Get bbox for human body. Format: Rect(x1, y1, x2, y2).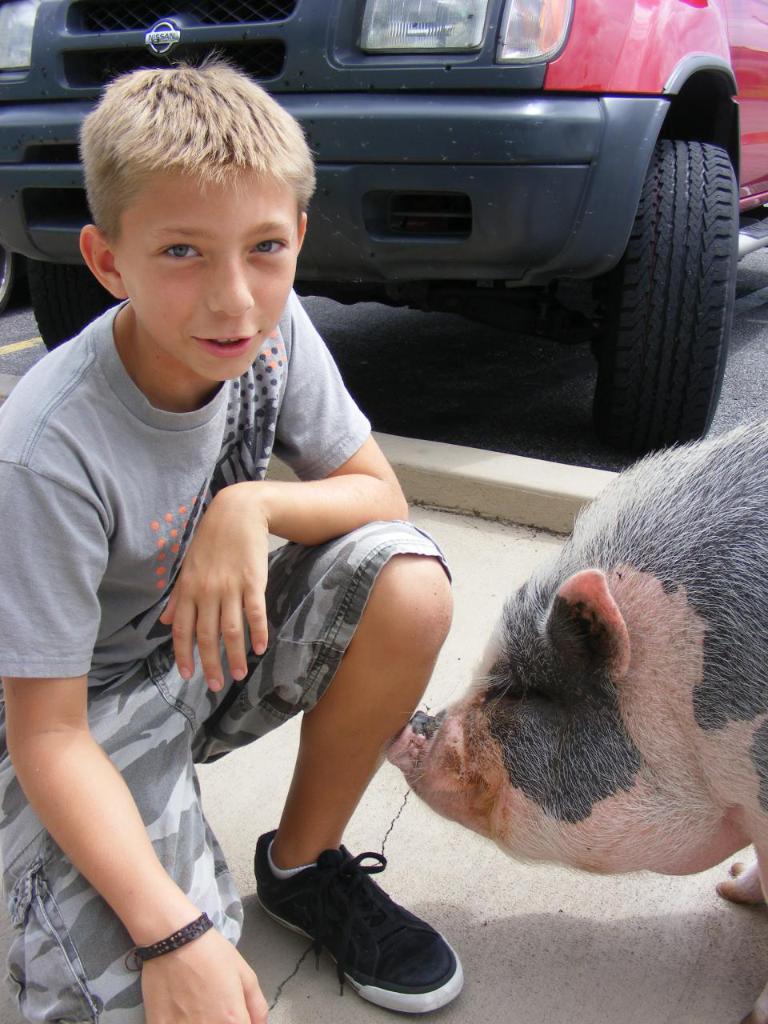
Rect(12, 18, 362, 1022).
